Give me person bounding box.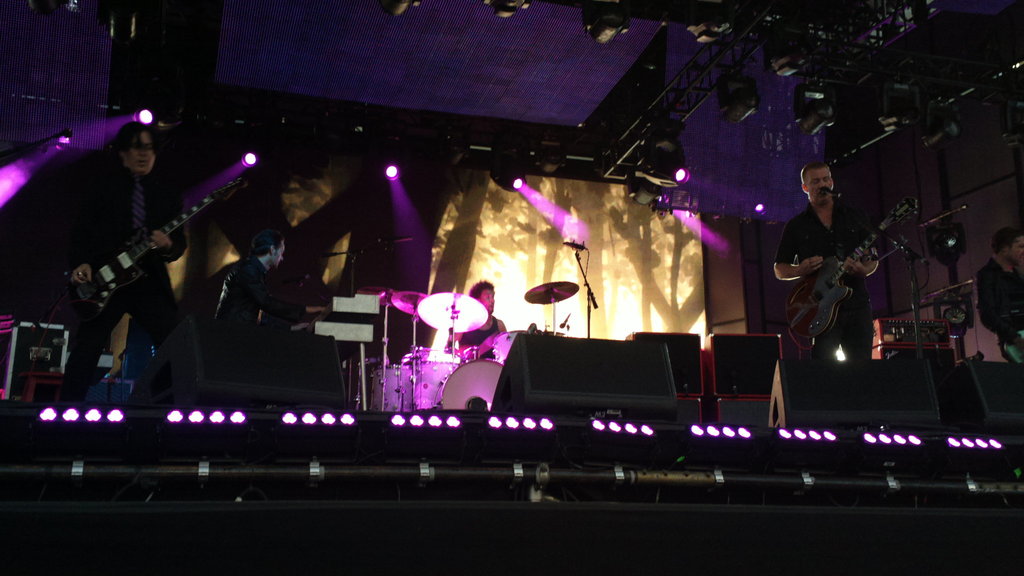
rect(973, 228, 1023, 367).
